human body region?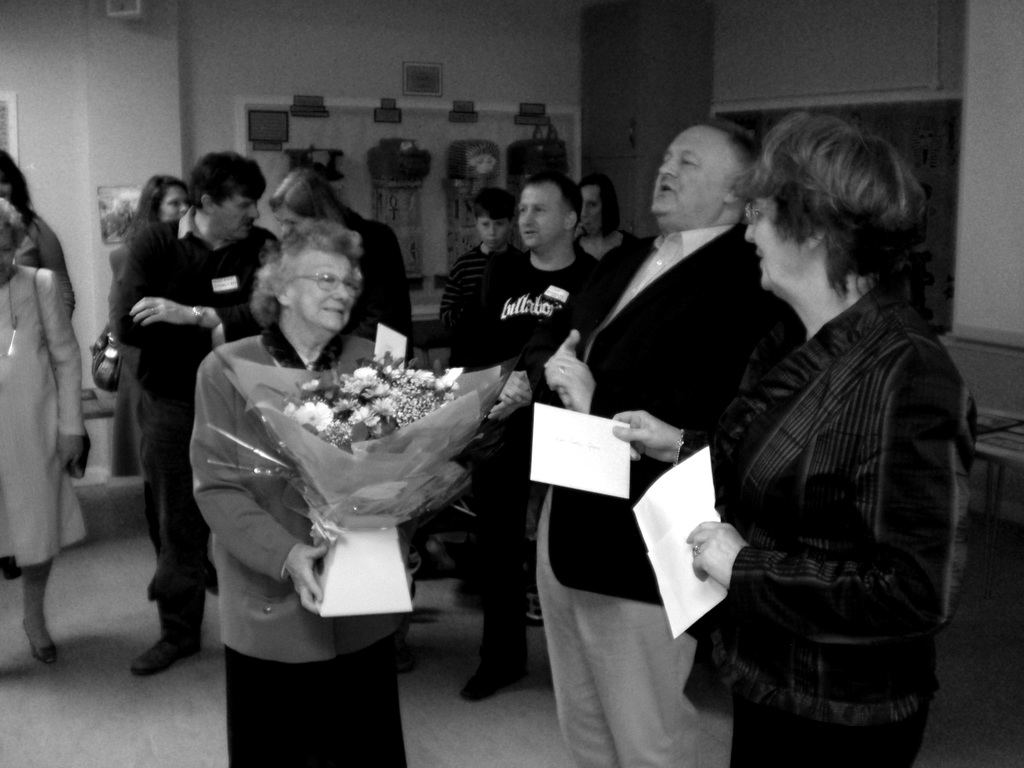
x1=444, y1=188, x2=514, y2=333
